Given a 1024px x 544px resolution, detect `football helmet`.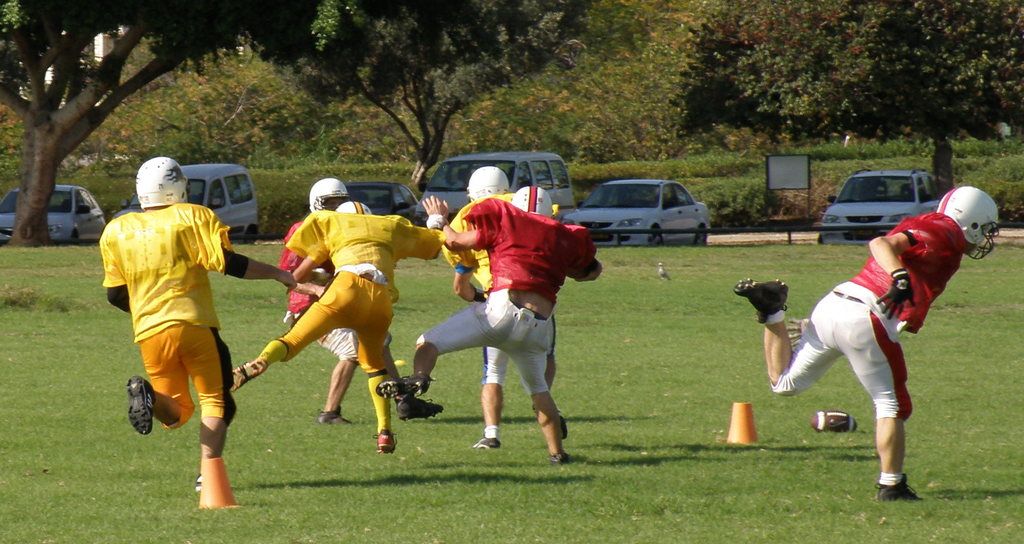
309,177,354,210.
